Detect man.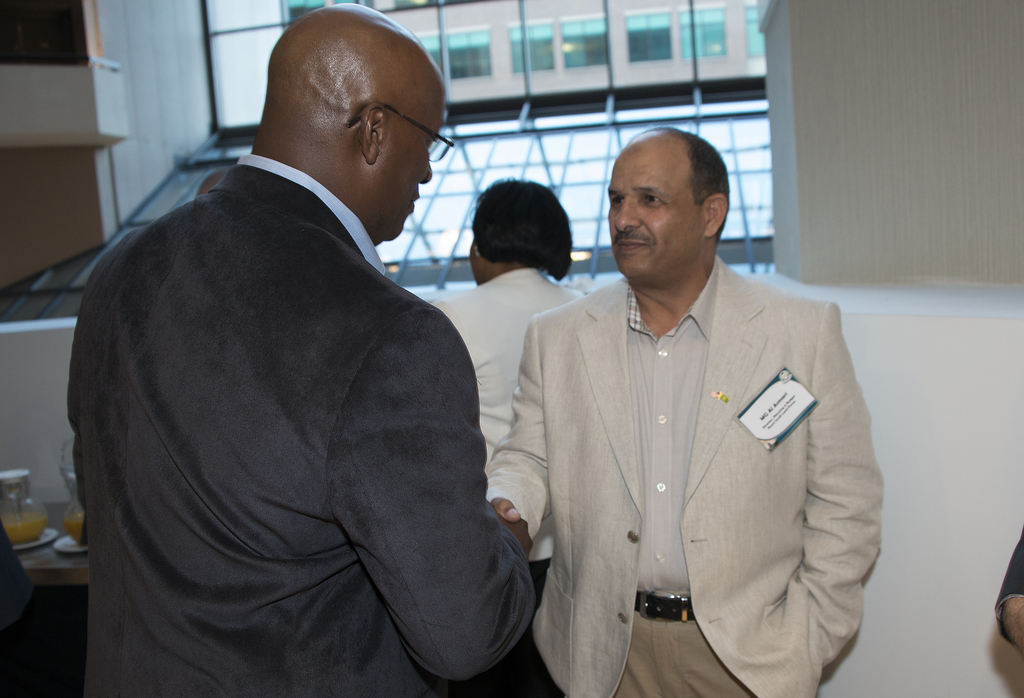
Detected at pyautogui.locateOnScreen(485, 128, 881, 697).
